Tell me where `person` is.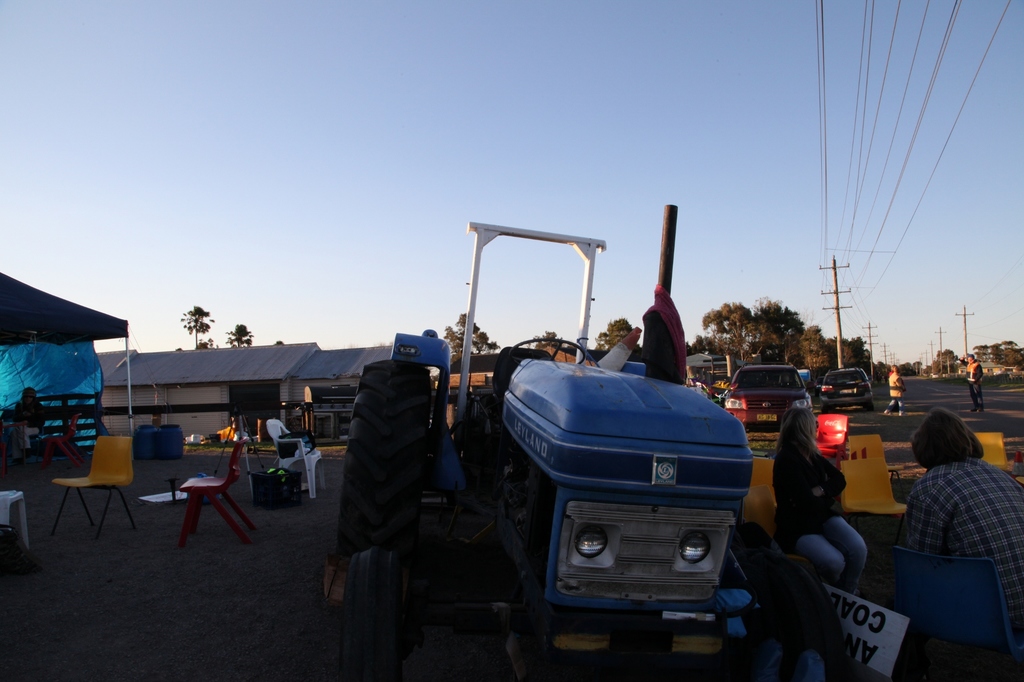
`person` is at Rect(965, 354, 984, 408).
